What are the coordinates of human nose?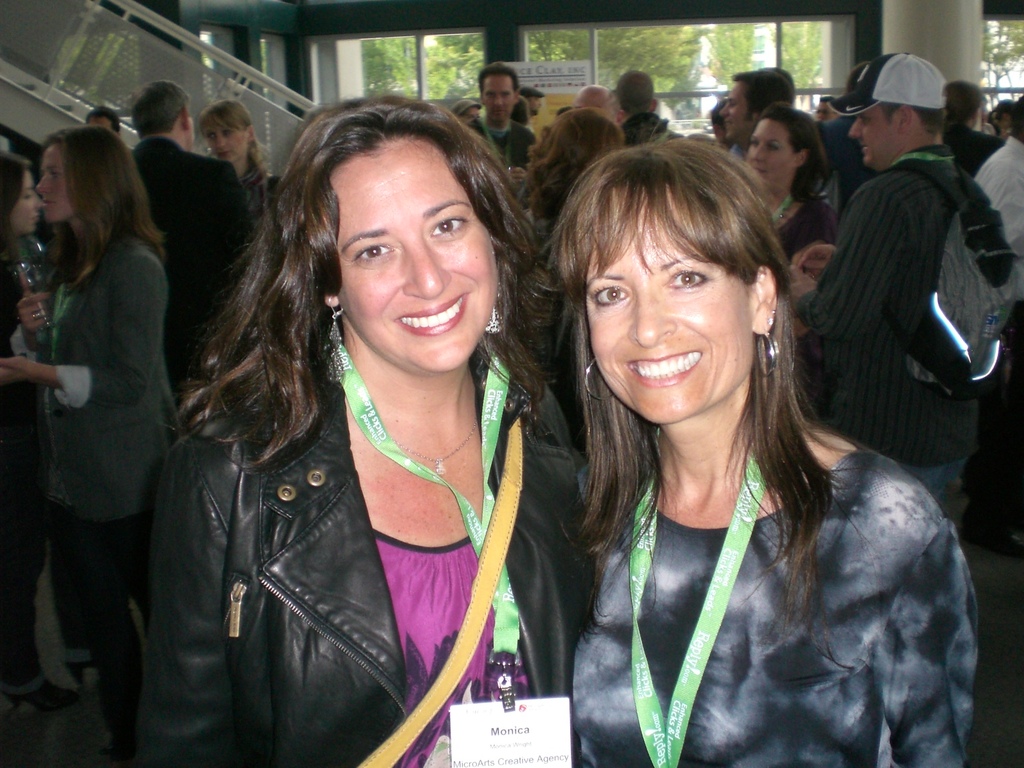
pyautogui.locateOnScreen(493, 93, 504, 107).
